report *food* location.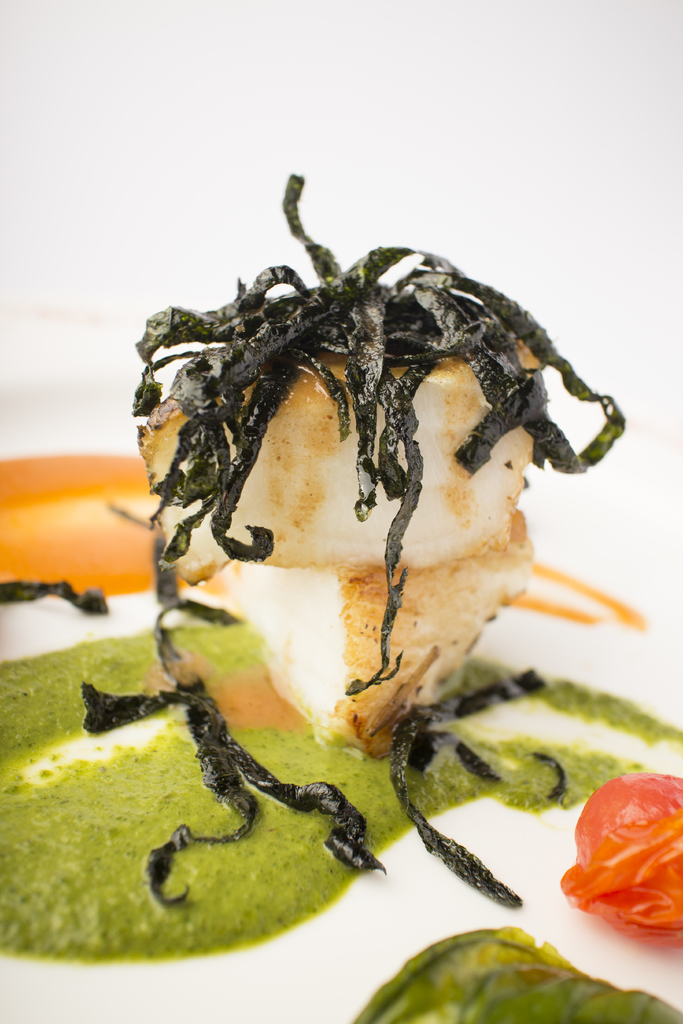
Report: 118:195:627:833.
